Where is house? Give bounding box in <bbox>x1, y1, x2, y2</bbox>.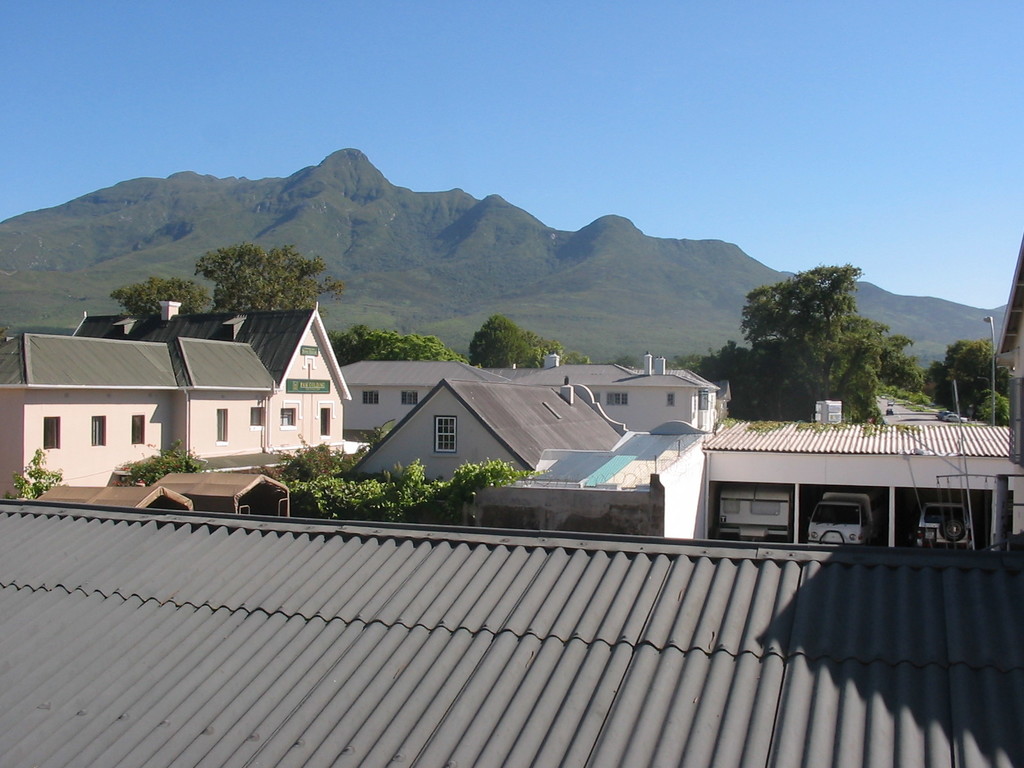
<bbox>0, 499, 1023, 767</bbox>.
